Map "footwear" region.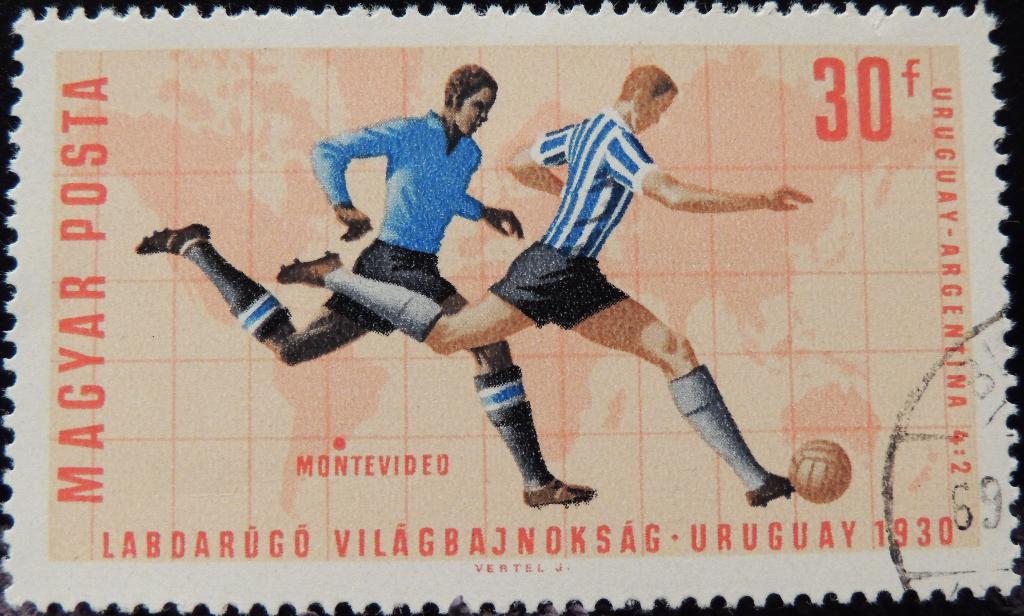
Mapped to locate(134, 222, 212, 256).
